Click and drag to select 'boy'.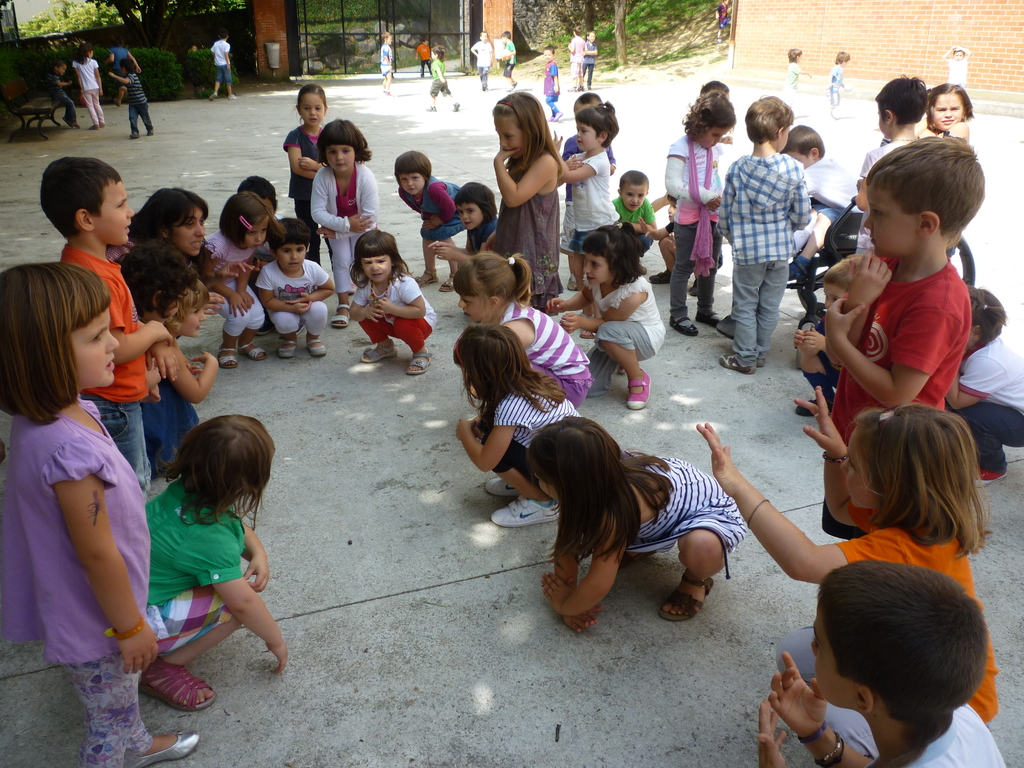
Selection: locate(470, 29, 493, 91).
